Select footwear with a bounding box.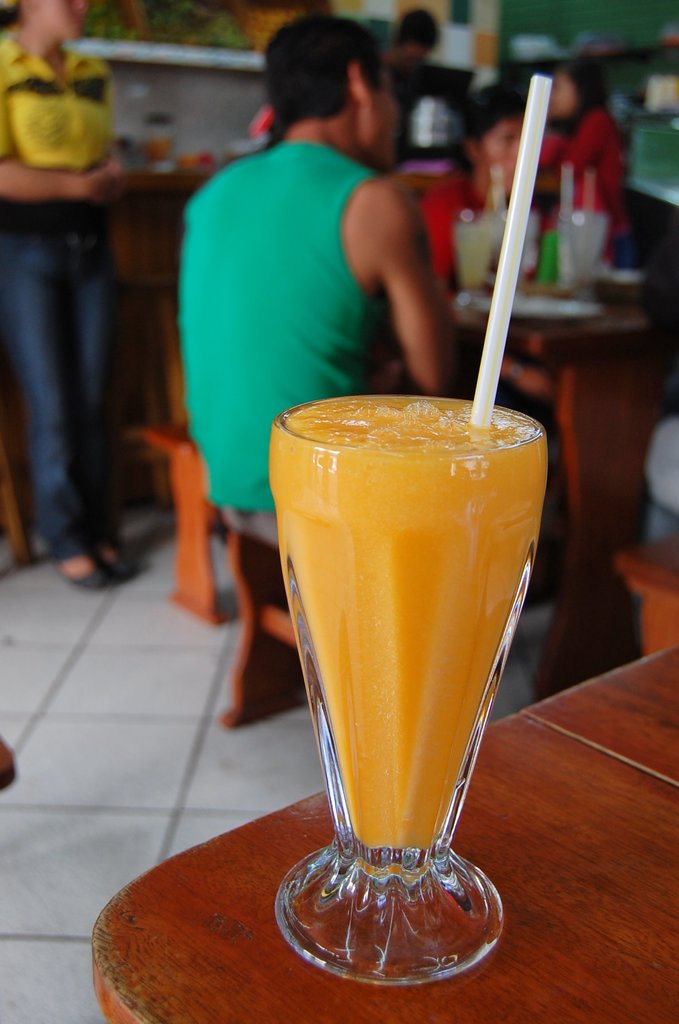
{"left": 52, "top": 560, "right": 108, "bottom": 588}.
